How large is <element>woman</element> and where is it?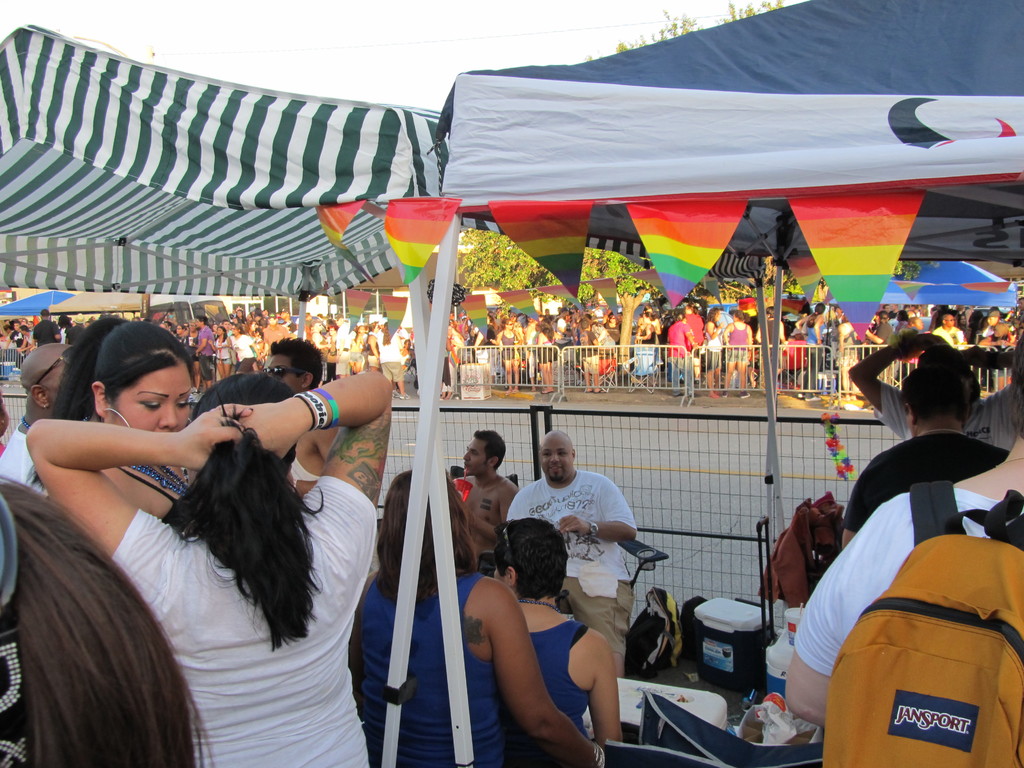
Bounding box: {"left": 637, "top": 305, "right": 662, "bottom": 360}.
